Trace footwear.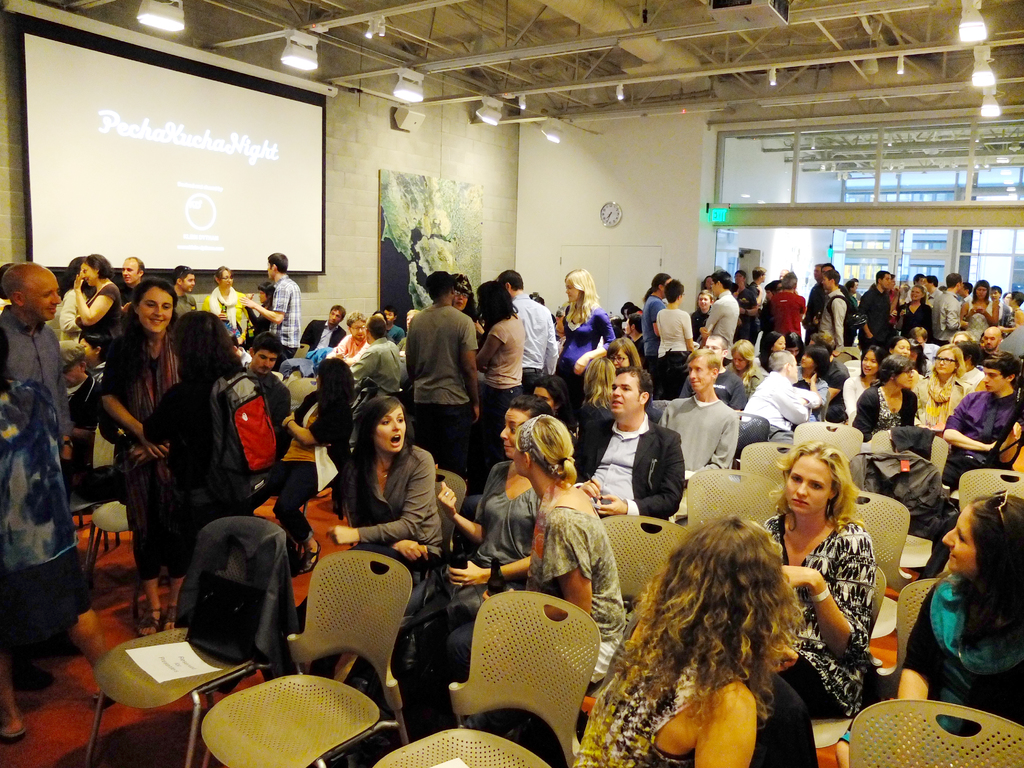
Traced to (x1=408, y1=634, x2=417, y2=664).
